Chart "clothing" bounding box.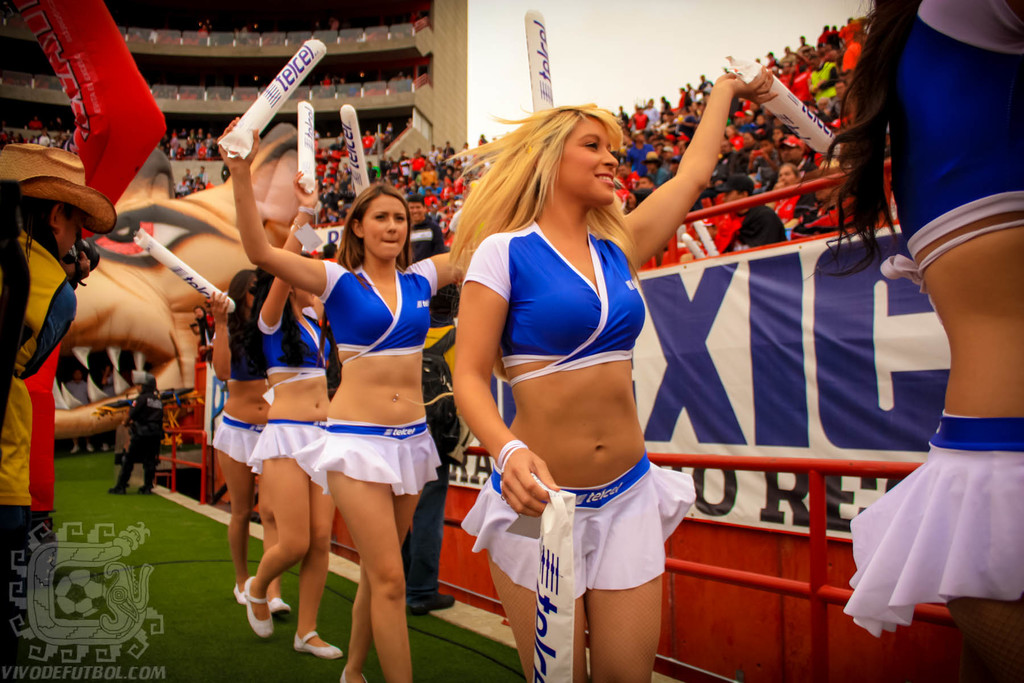
Charted: {"left": 857, "top": 125, "right": 1023, "bottom": 611}.
